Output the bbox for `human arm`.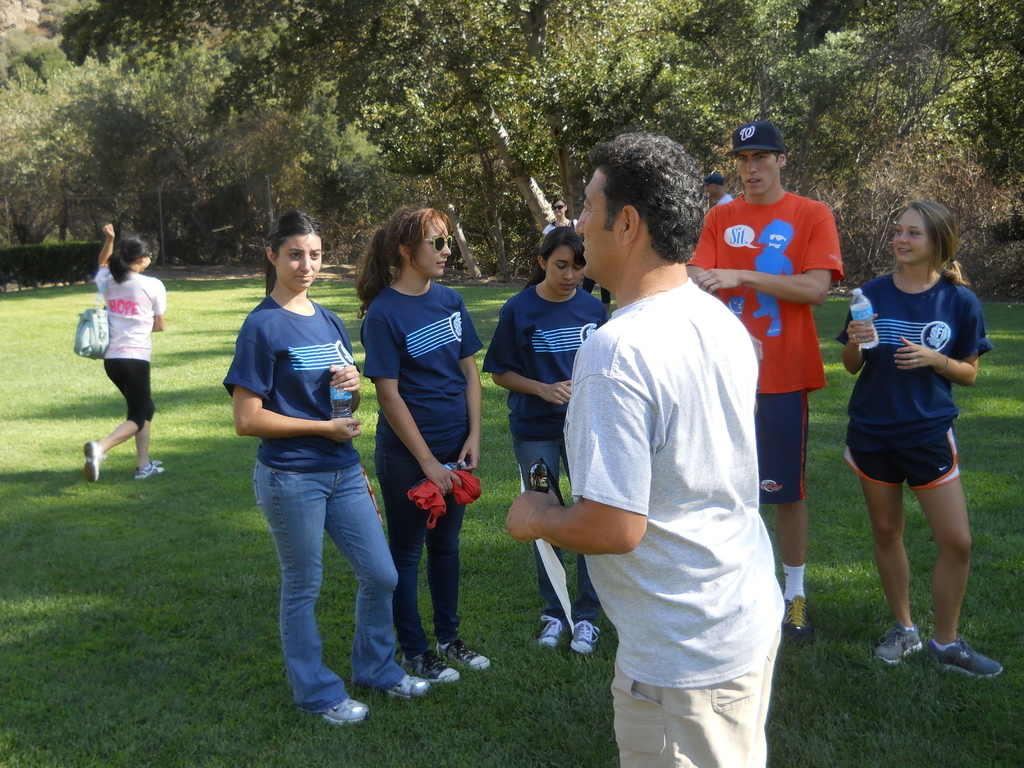
region(228, 312, 367, 452).
